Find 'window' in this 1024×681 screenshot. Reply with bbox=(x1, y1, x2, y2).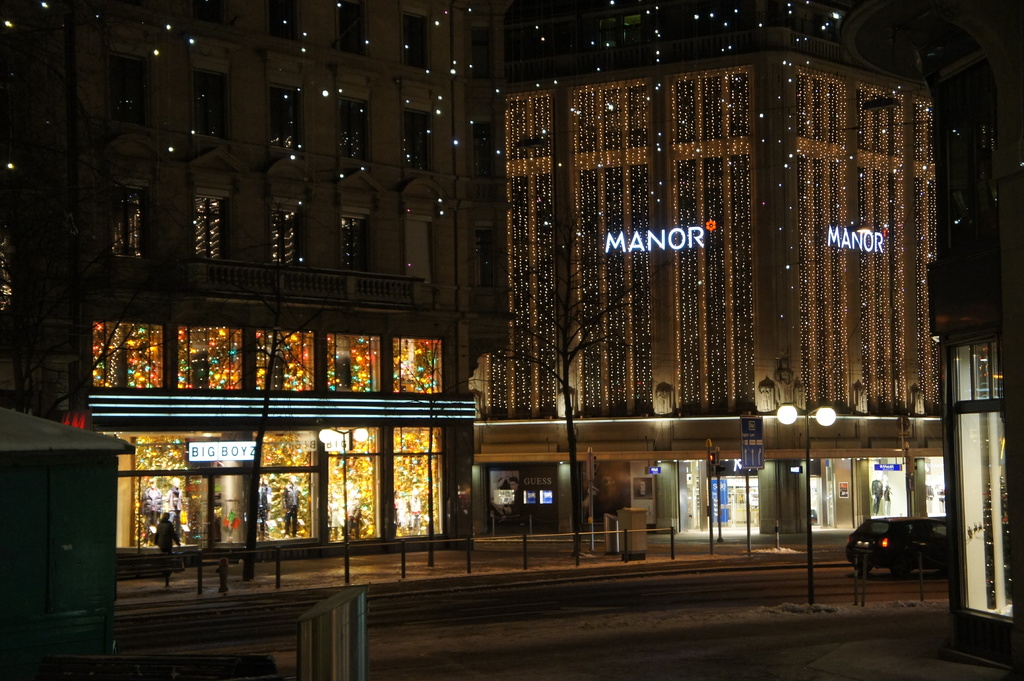
bbox=(106, 51, 149, 120).
